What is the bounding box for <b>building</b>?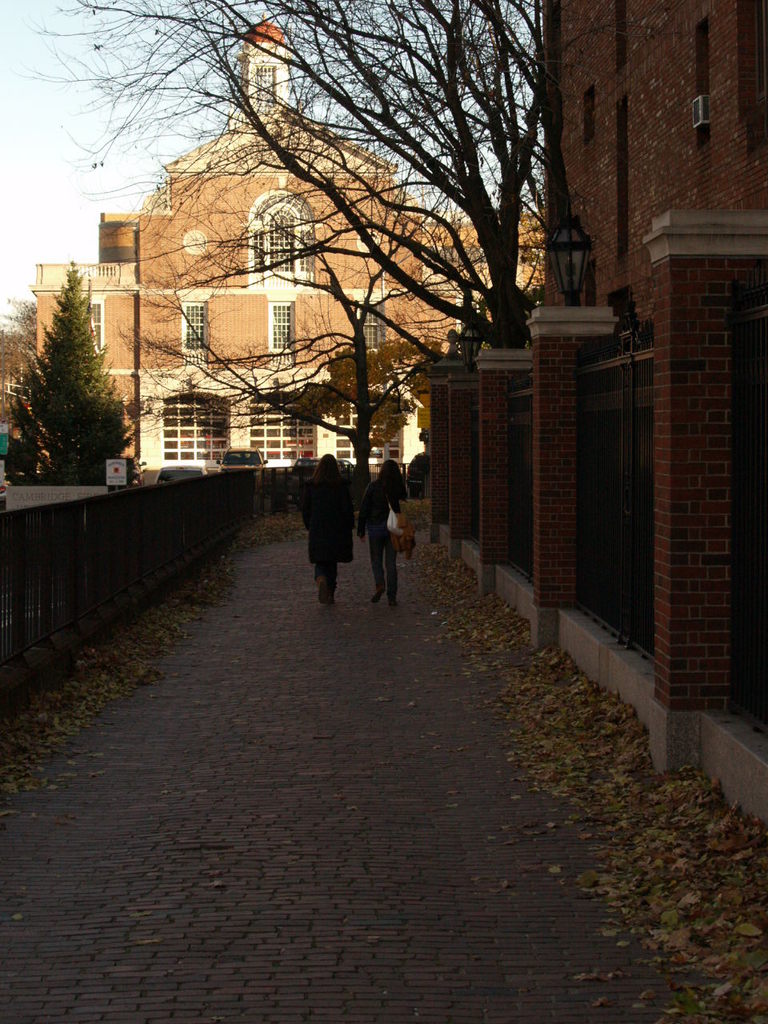
bbox(30, 19, 538, 471).
